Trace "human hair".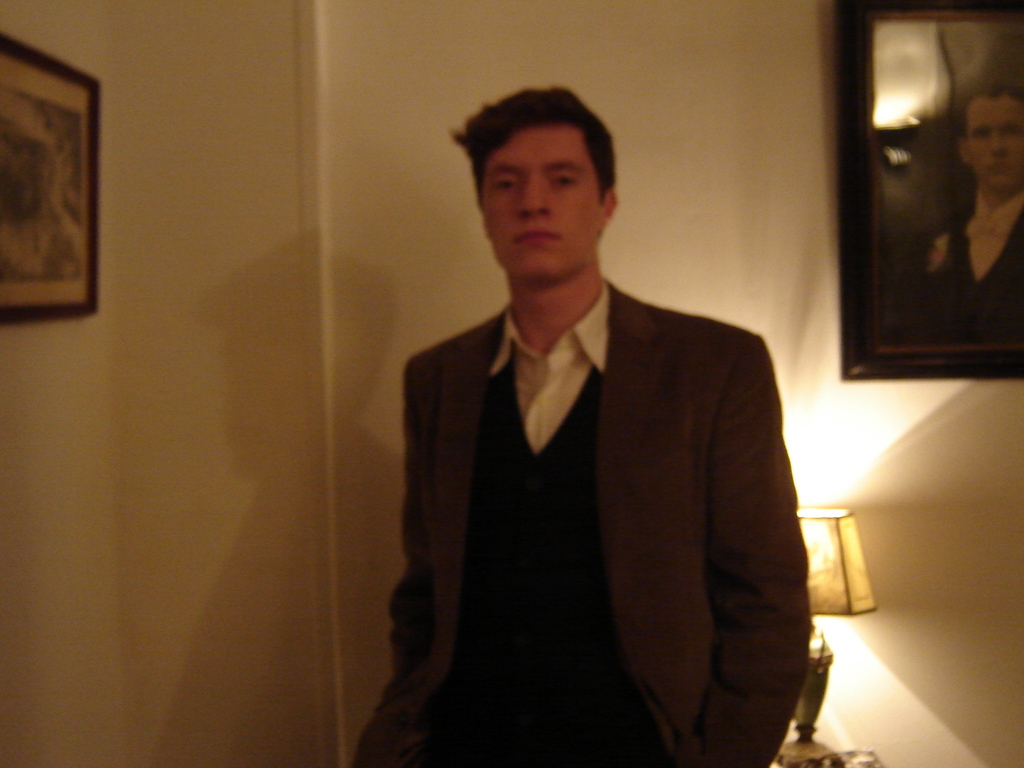
Traced to x1=964, y1=86, x2=1023, y2=139.
